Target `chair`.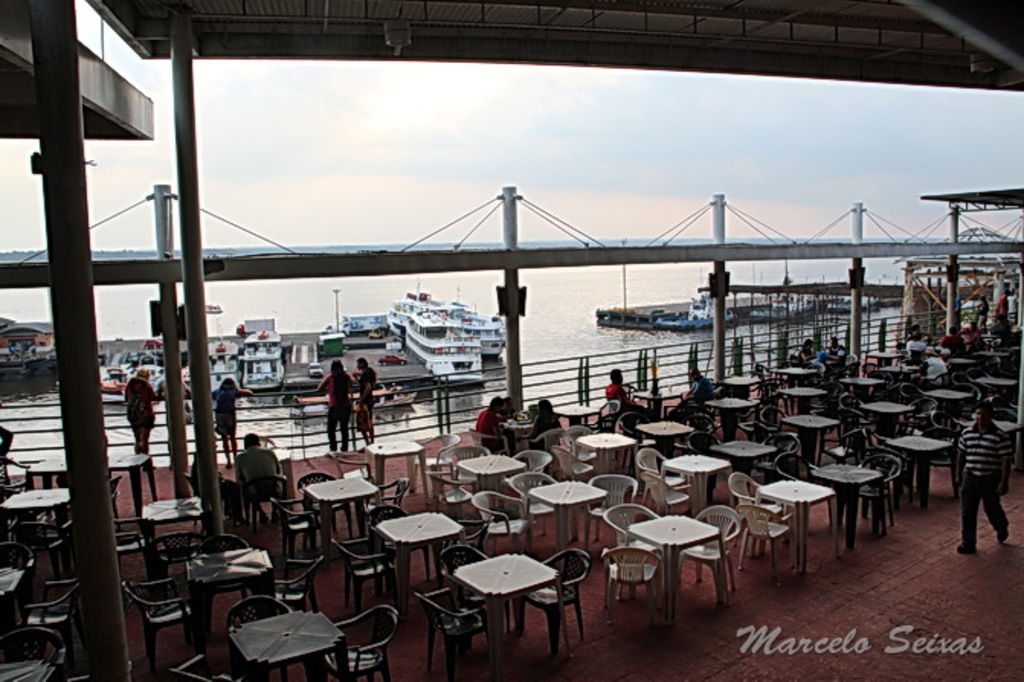
Target region: x1=604, y1=503, x2=678, y2=595.
